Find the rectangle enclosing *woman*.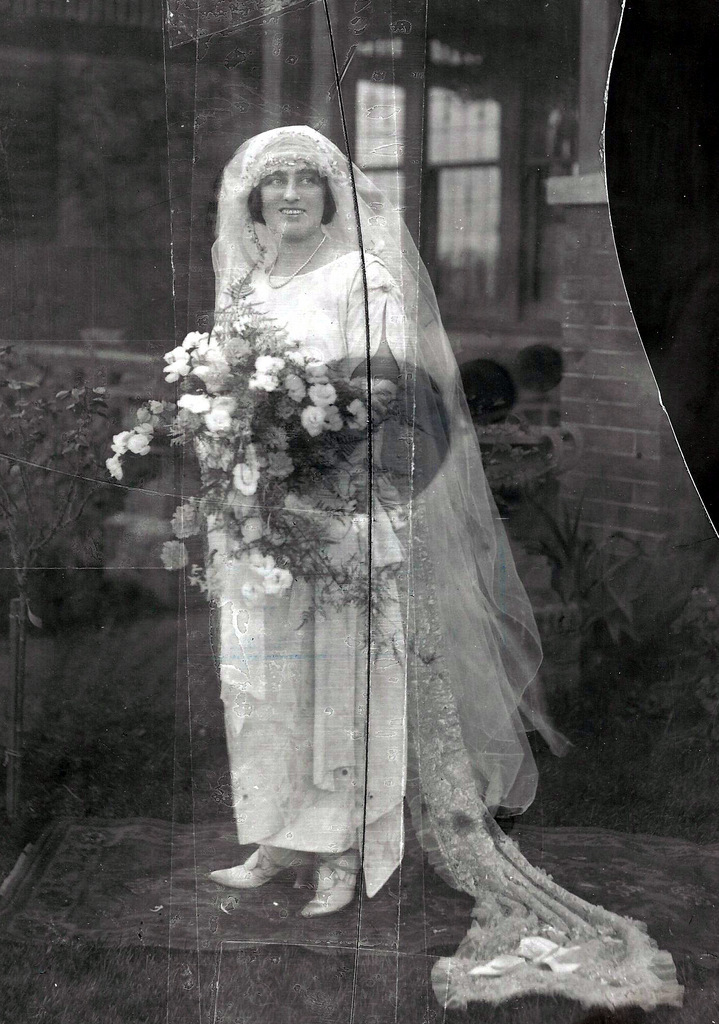
bbox=[210, 120, 695, 1009].
